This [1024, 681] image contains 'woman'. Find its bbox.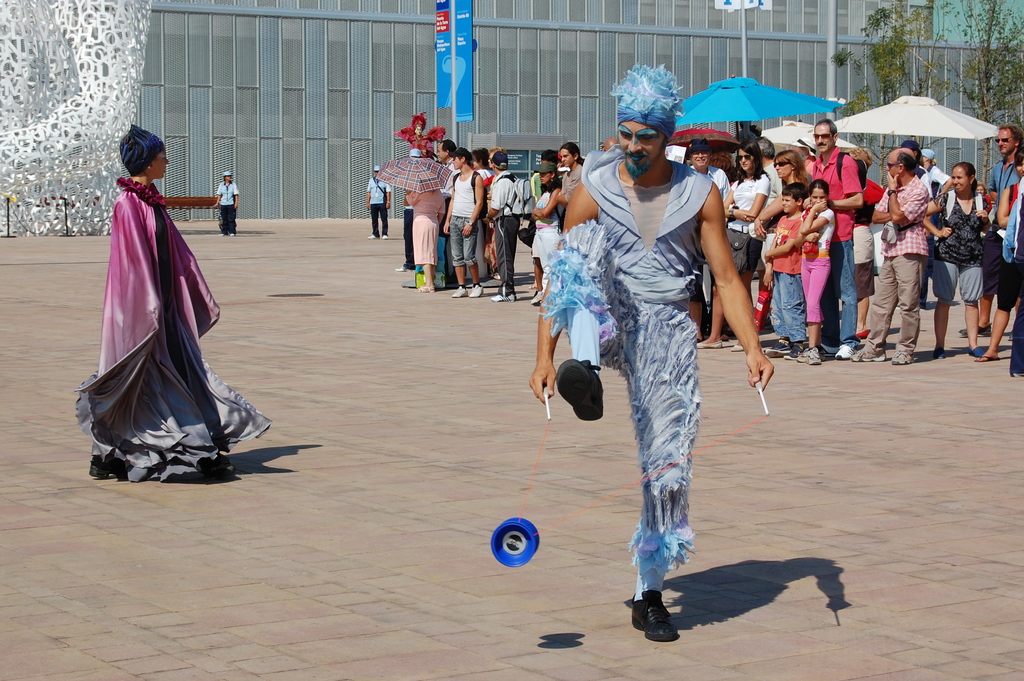
box=[922, 162, 989, 361].
